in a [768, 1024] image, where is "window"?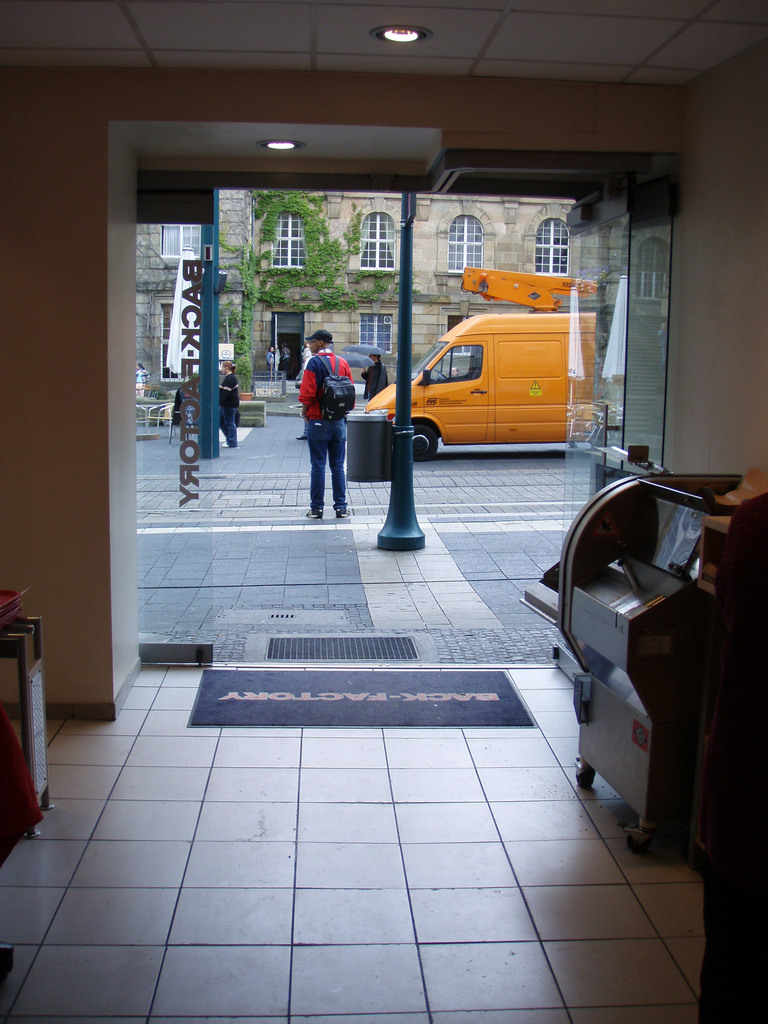
(left=357, top=309, right=392, bottom=351).
